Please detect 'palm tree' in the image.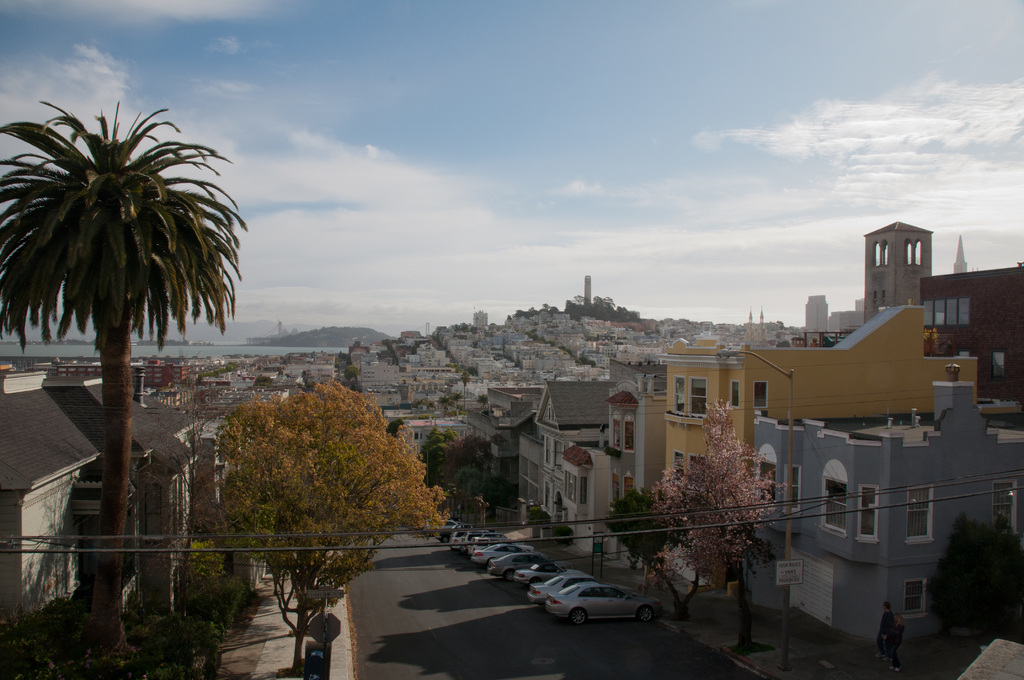
l=429, t=424, r=483, b=528.
